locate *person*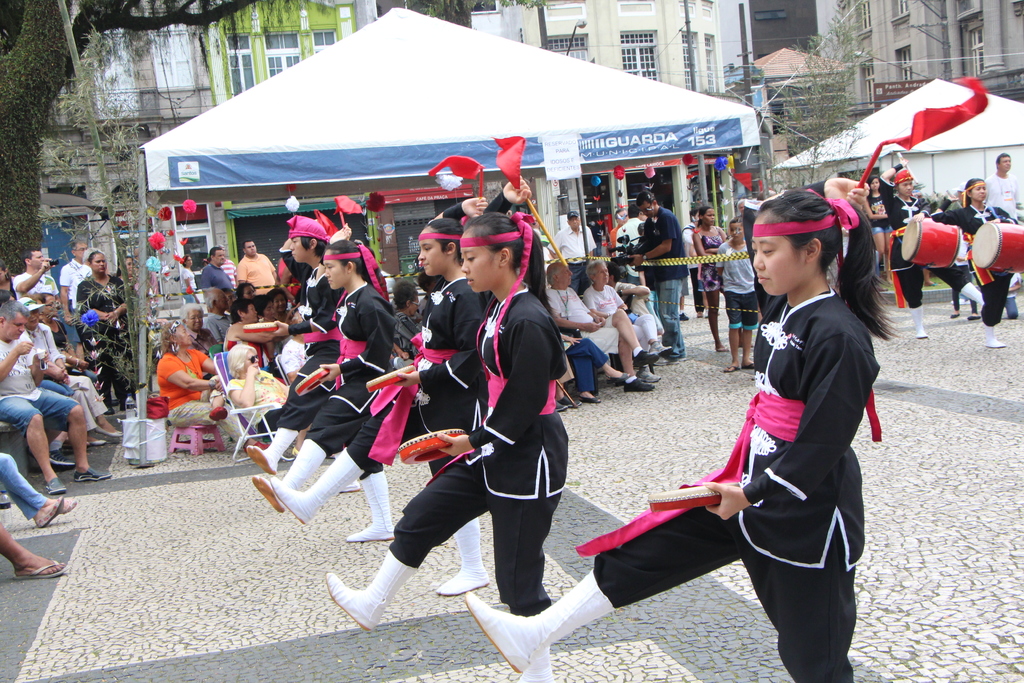
bbox=[625, 189, 690, 365]
